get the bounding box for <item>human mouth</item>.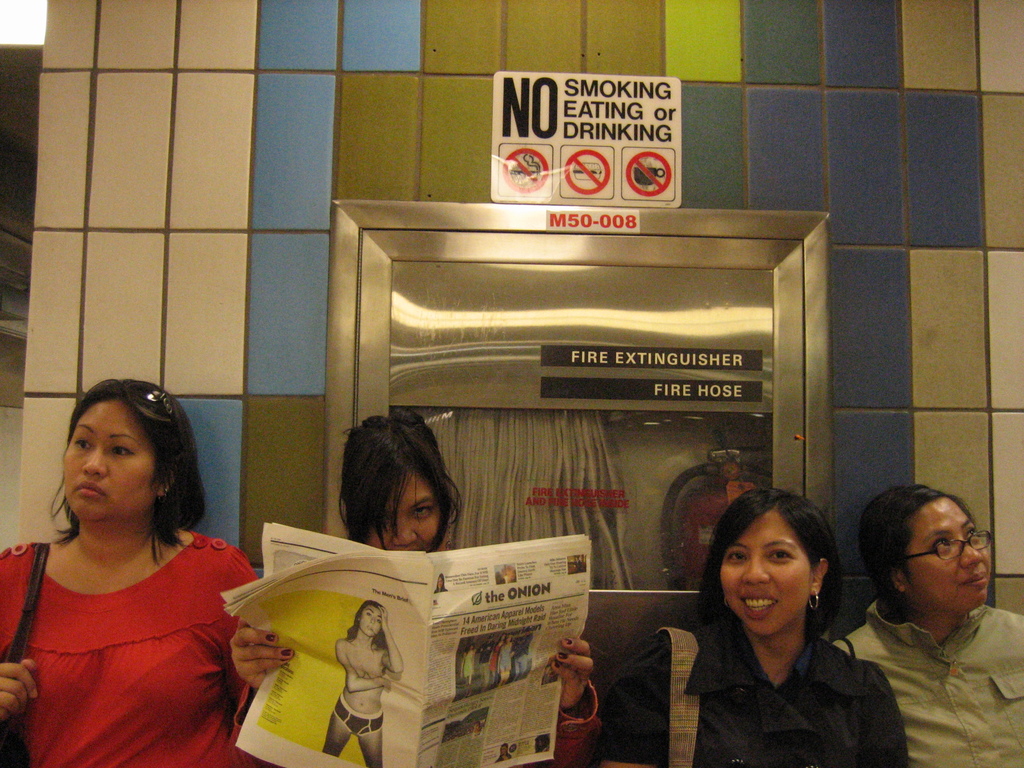
958:570:991:591.
